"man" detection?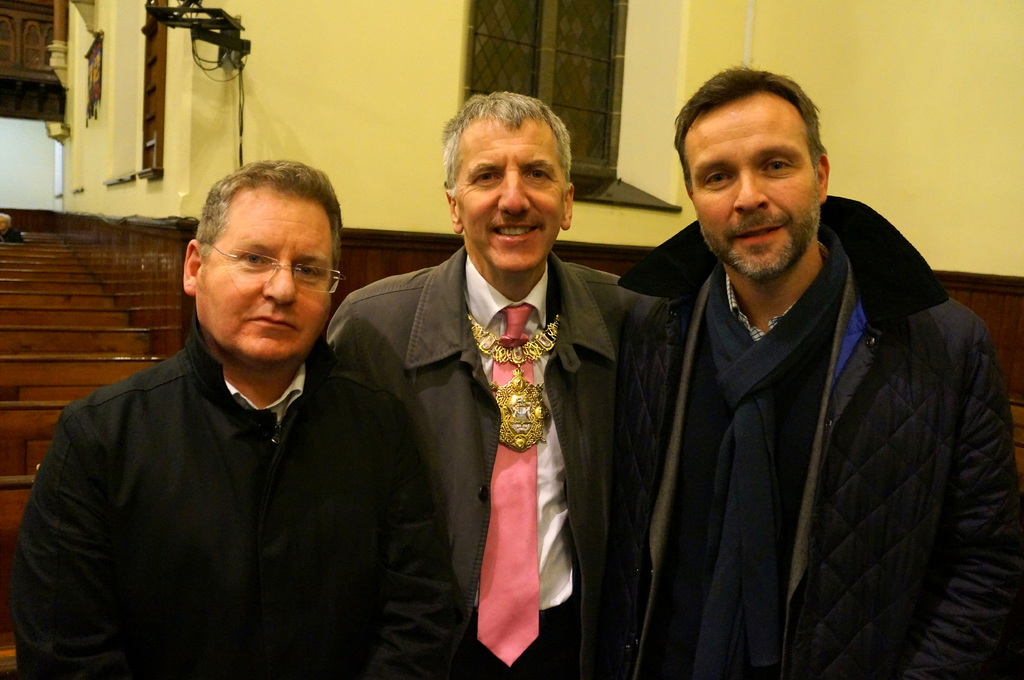
{"x1": 324, "y1": 88, "x2": 656, "y2": 679}
